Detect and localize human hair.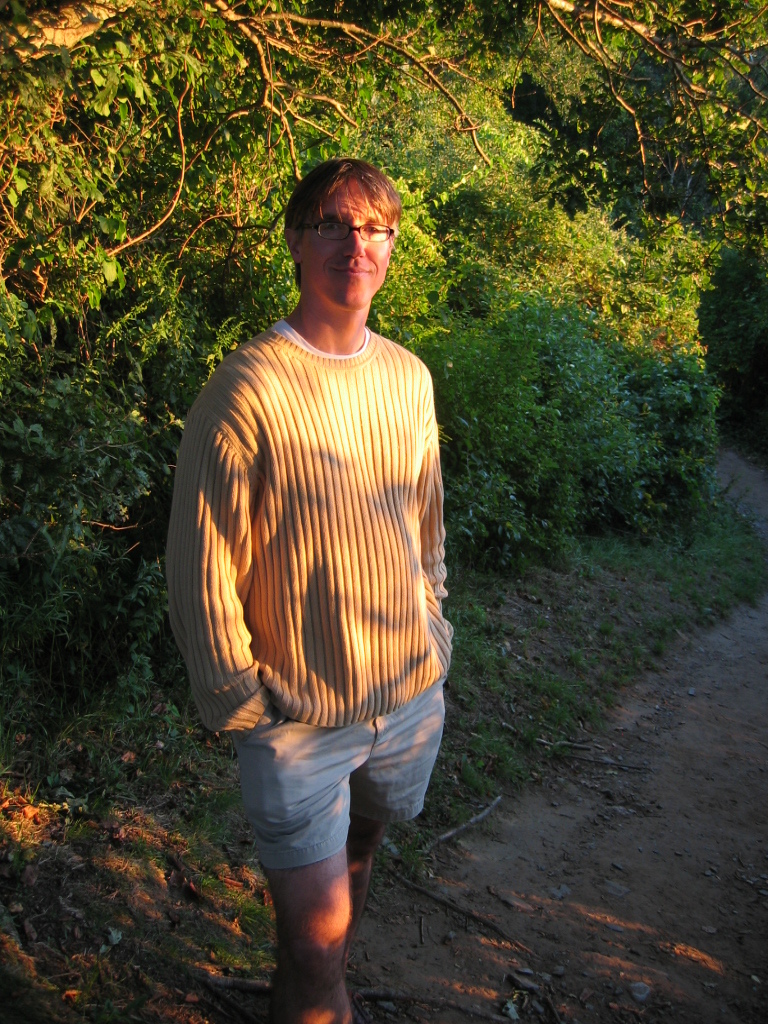
Localized at bbox=[284, 154, 402, 268].
